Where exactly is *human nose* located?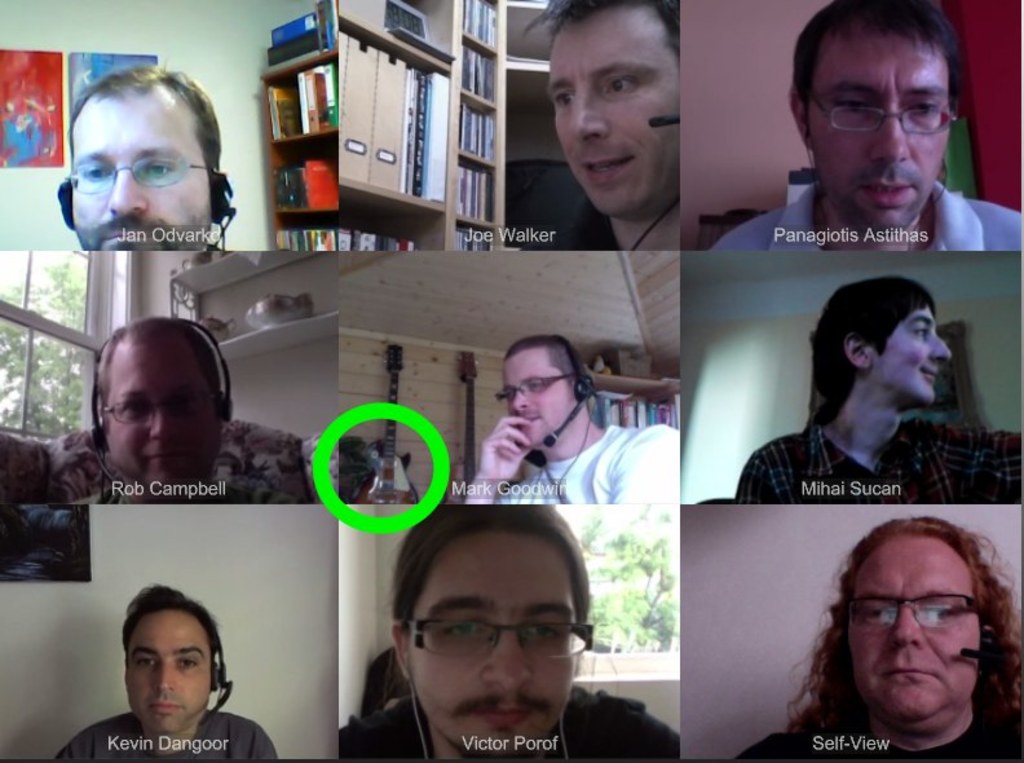
Its bounding box is 485:634:537:696.
